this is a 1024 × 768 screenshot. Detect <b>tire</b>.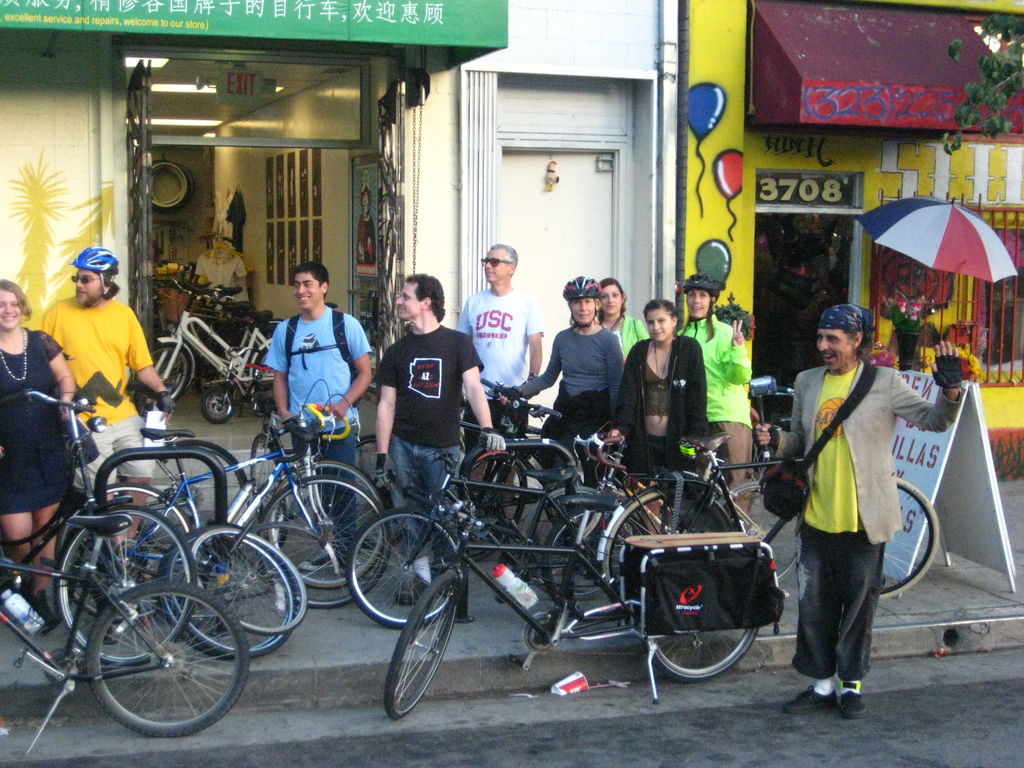
54:484:195:627.
